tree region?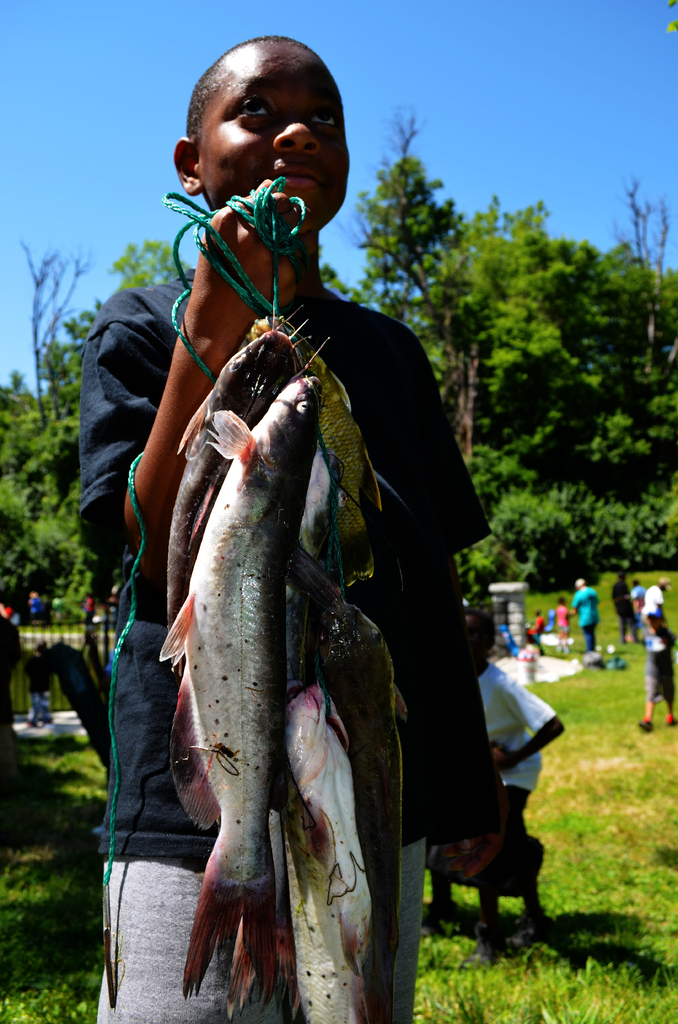
(x1=313, y1=93, x2=677, y2=637)
